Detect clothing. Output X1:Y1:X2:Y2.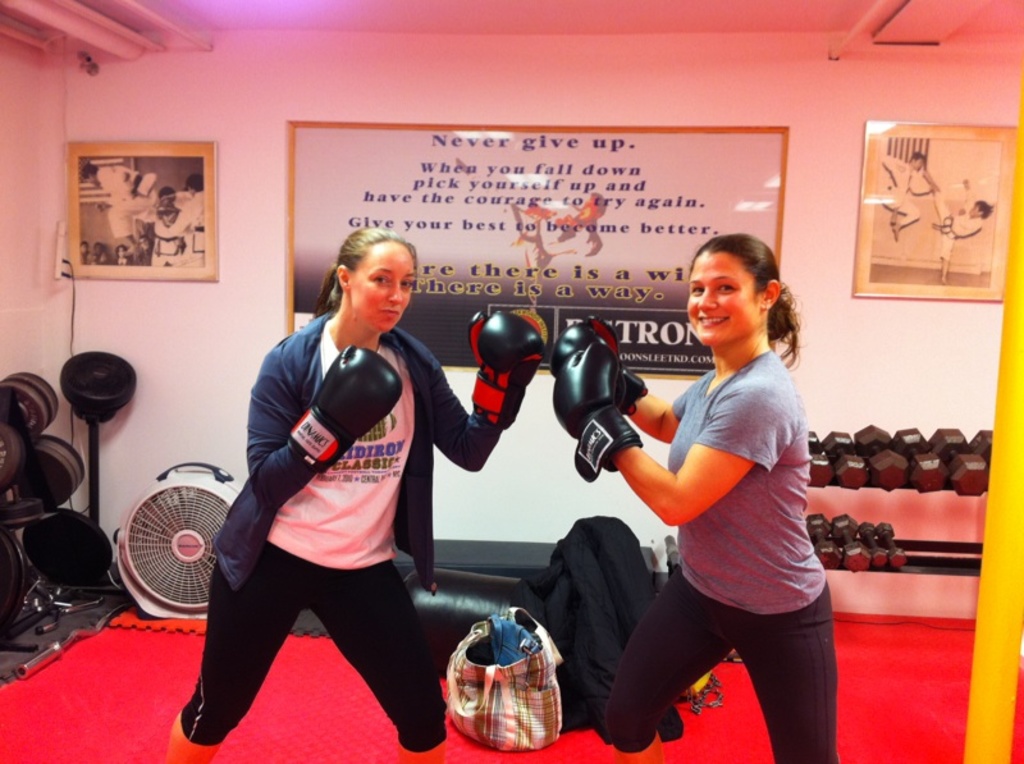
598:356:863:761.
